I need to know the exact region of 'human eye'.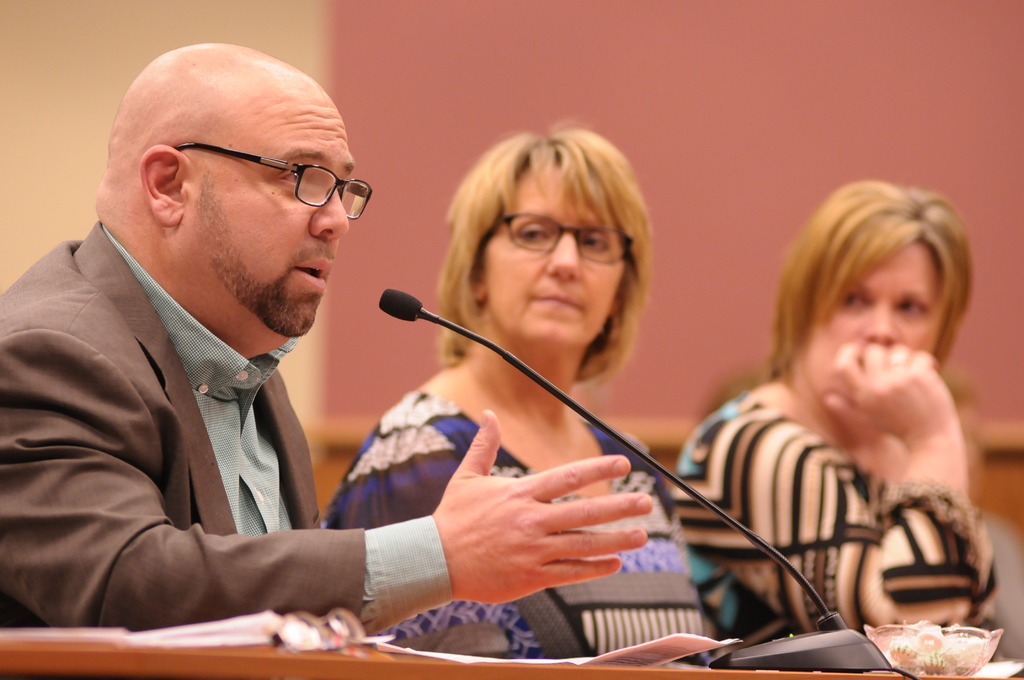
Region: 520/225/552/241.
